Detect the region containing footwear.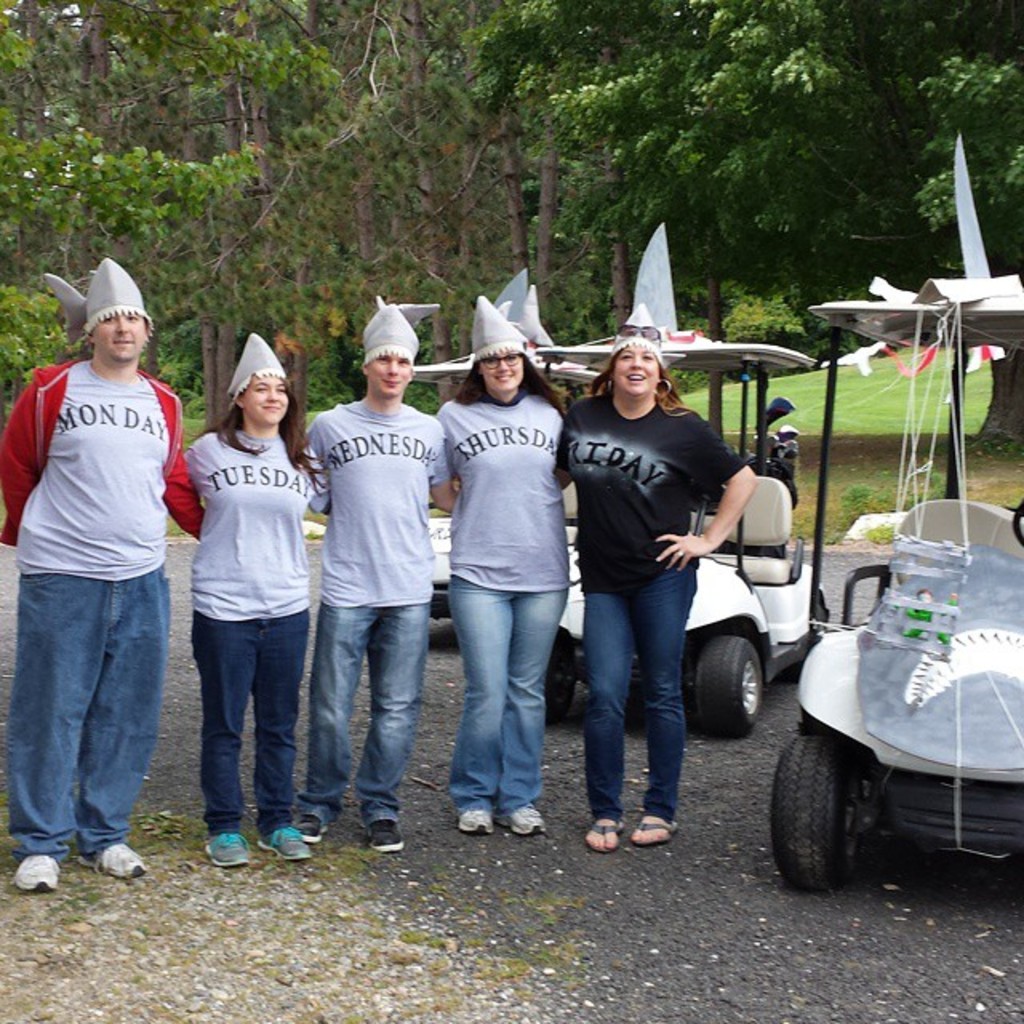
select_region(458, 808, 494, 838).
